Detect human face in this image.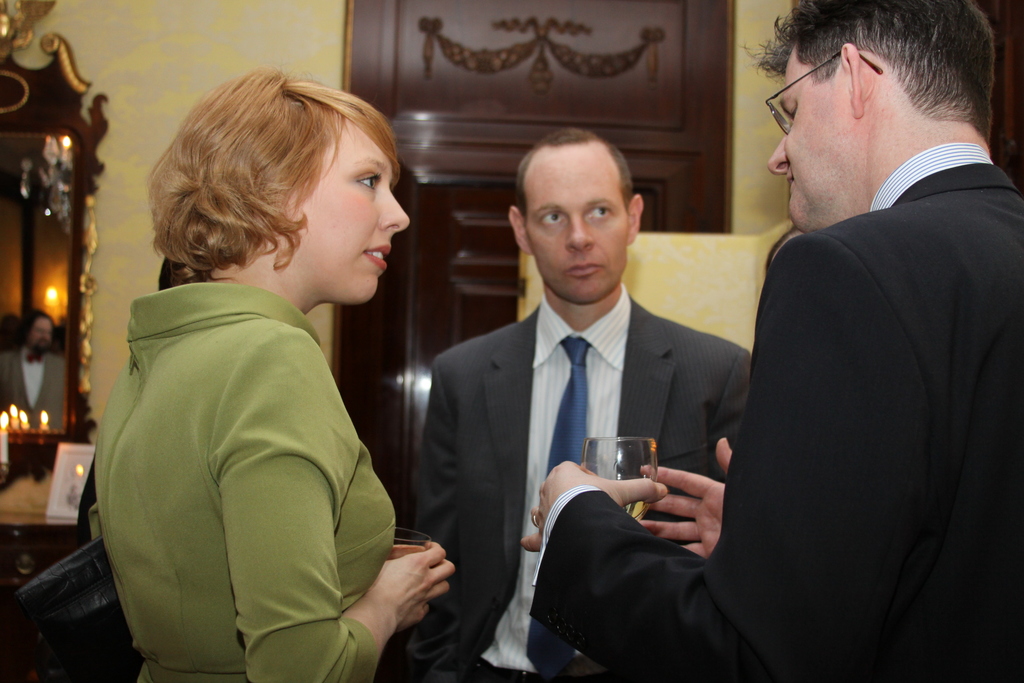
Detection: {"x1": 767, "y1": 32, "x2": 854, "y2": 232}.
